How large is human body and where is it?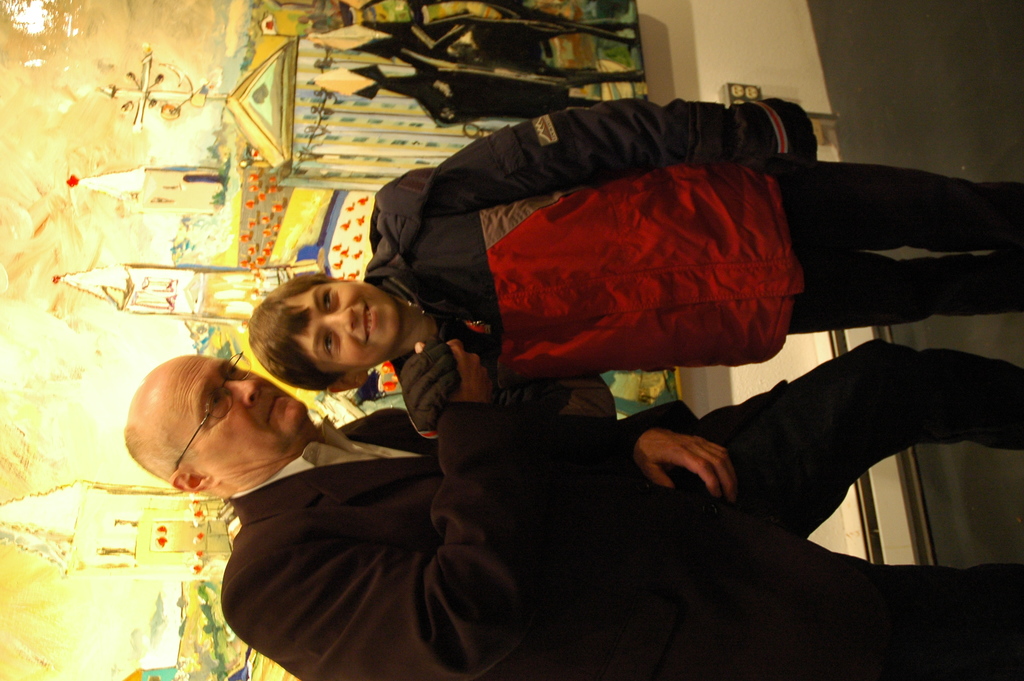
Bounding box: box=[123, 352, 1023, 680].
